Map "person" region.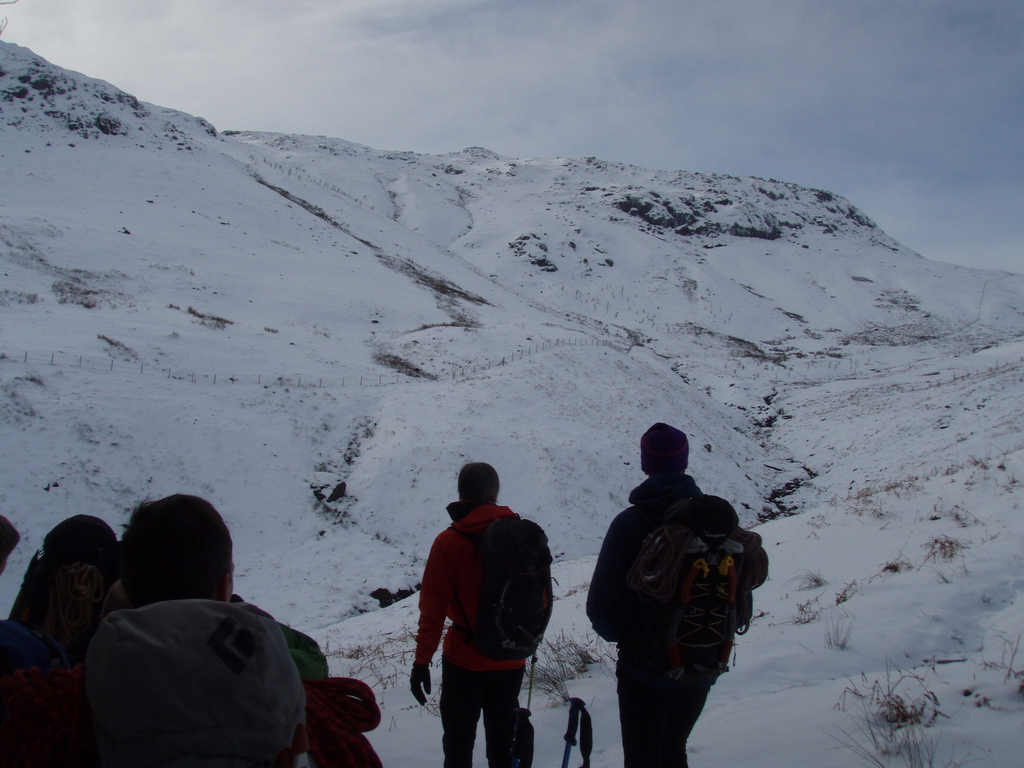
Mapped to <box>578,419,749,767</box>.
